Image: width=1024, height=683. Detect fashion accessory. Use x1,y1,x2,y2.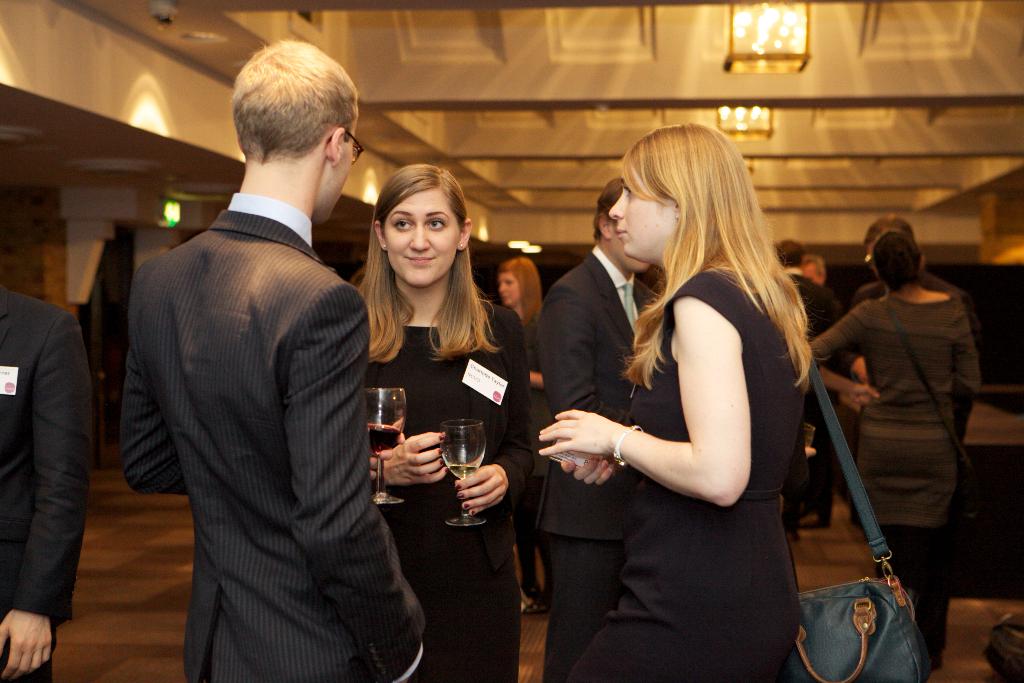
611,423,645,470.
